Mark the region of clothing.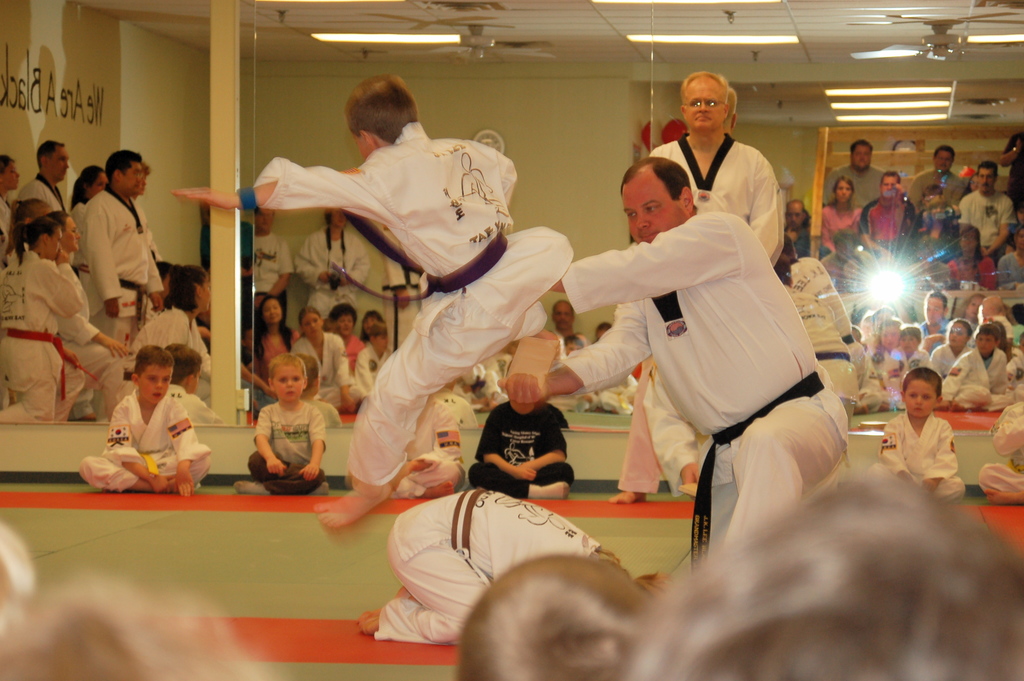
Region: bbox(335, 331, 364, 367).
